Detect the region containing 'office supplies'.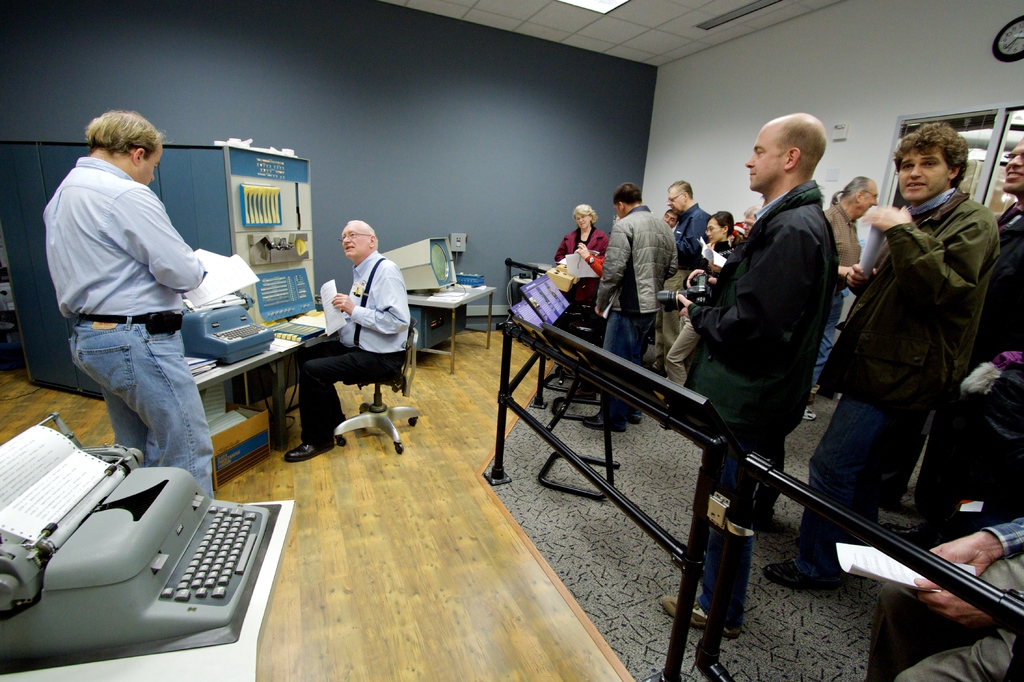
259, 272, 308, 312.
